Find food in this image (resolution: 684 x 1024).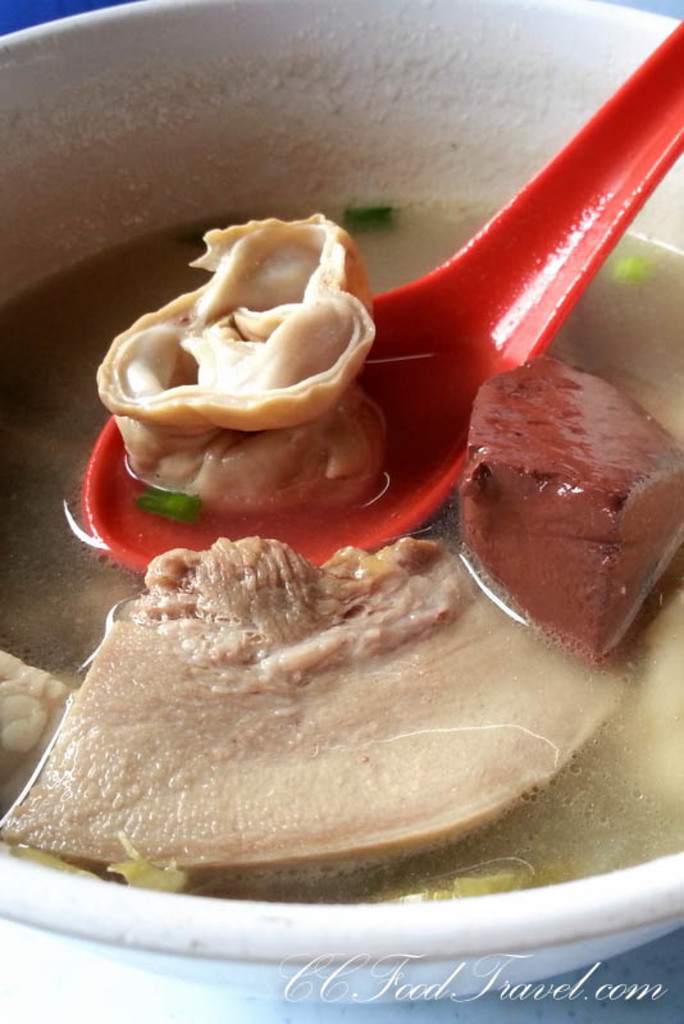
pyautogui.locateOnScreen(0, 210, 683, 899).
